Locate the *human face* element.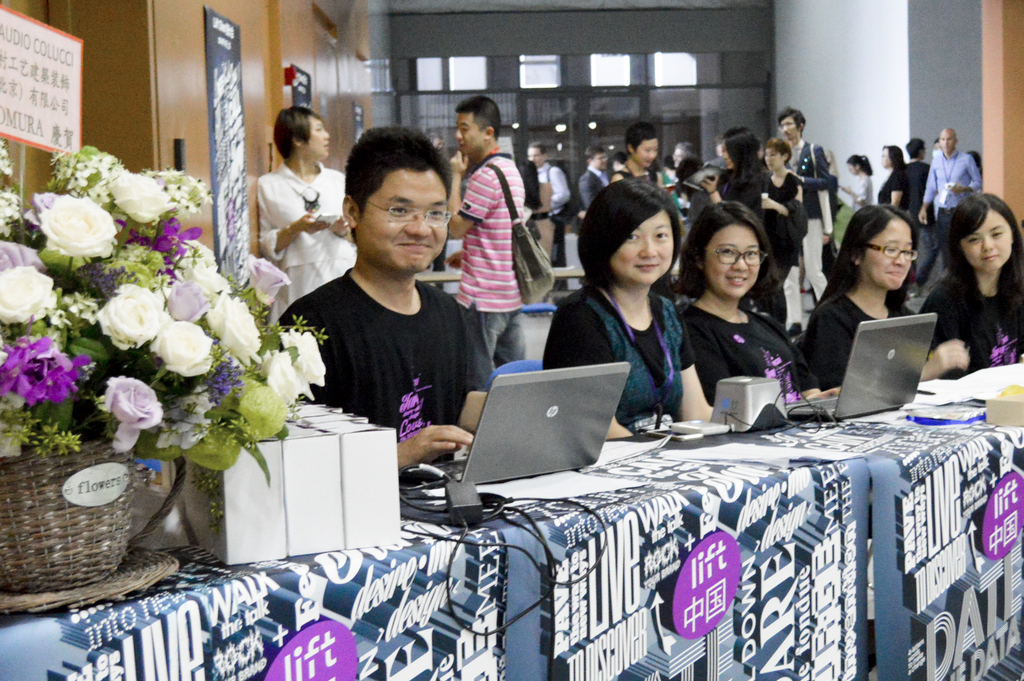
Element bbox: BBox(356, 169, 451, 278).
